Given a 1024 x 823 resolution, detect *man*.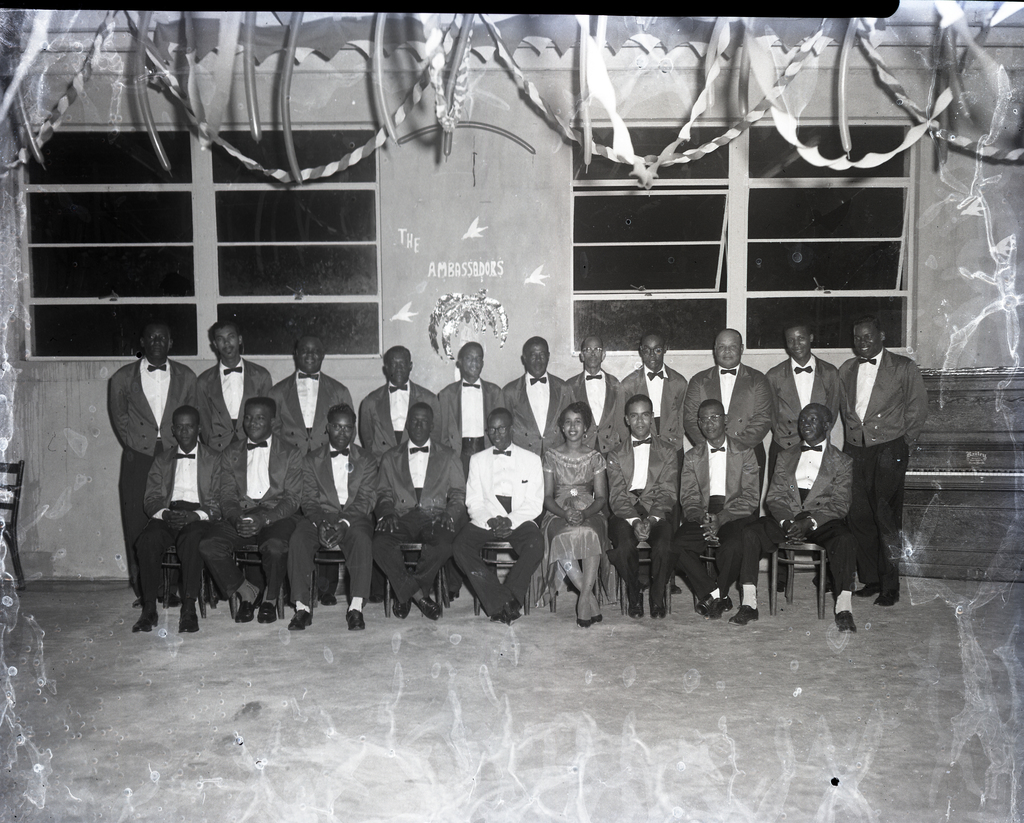
[376,405,463,620].
